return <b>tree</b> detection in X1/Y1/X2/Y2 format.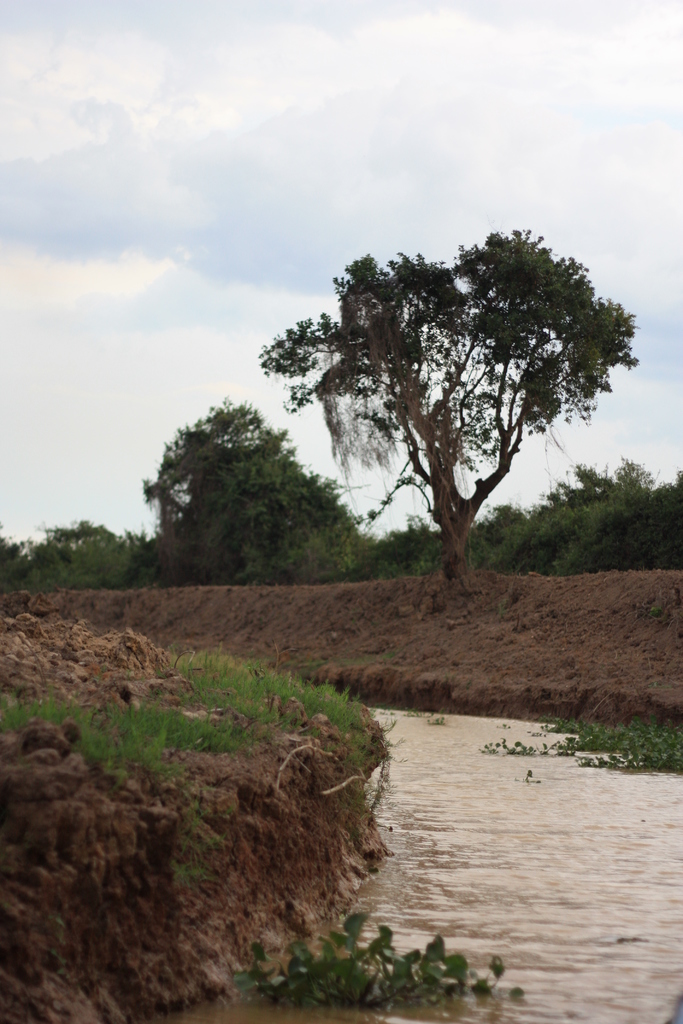
268/209/627/591.
